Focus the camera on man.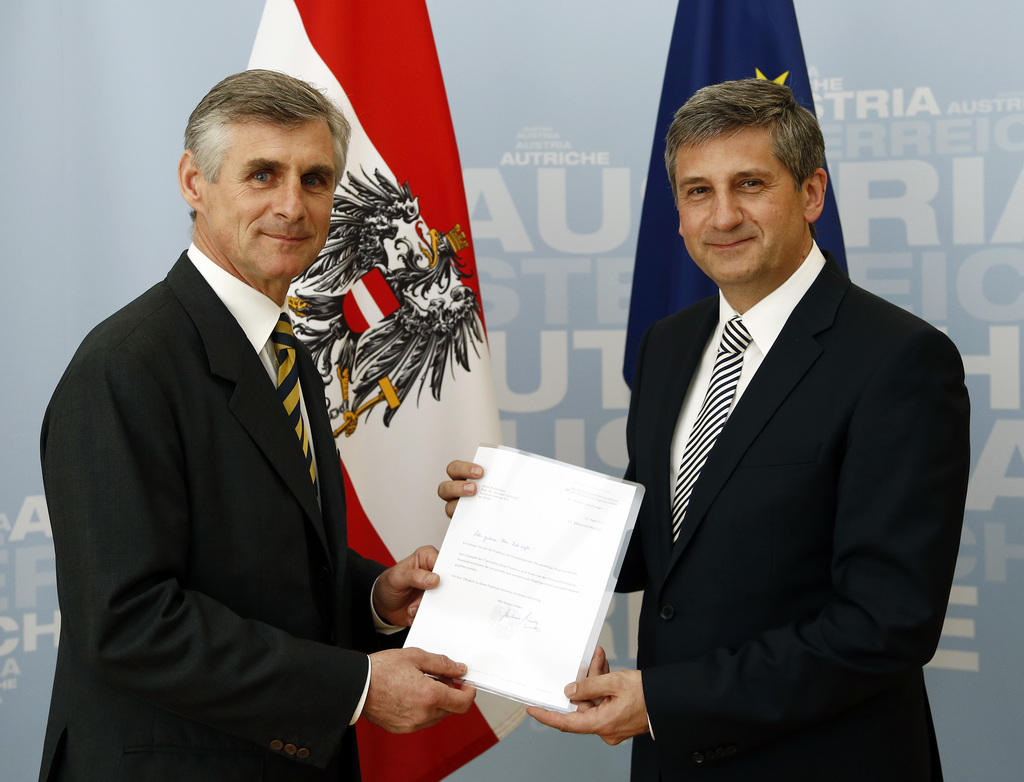
Focus region: bbox=[393, 9, 941, 758].
